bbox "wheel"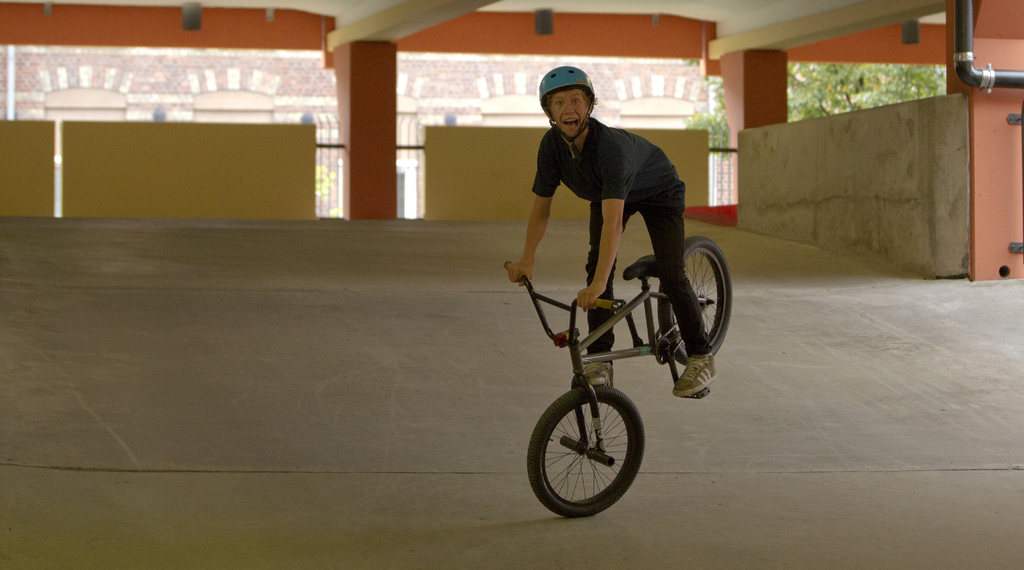
left=657, top=232, right=733, bottom=369
